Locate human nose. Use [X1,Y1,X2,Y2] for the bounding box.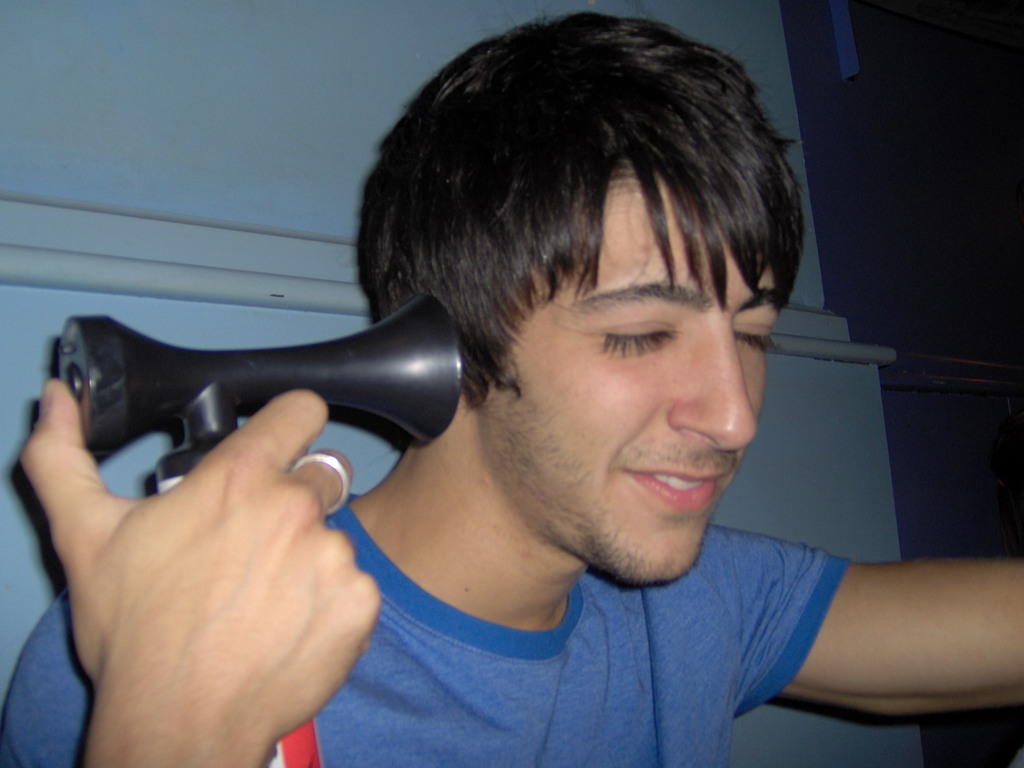
[677,330,755,458].
